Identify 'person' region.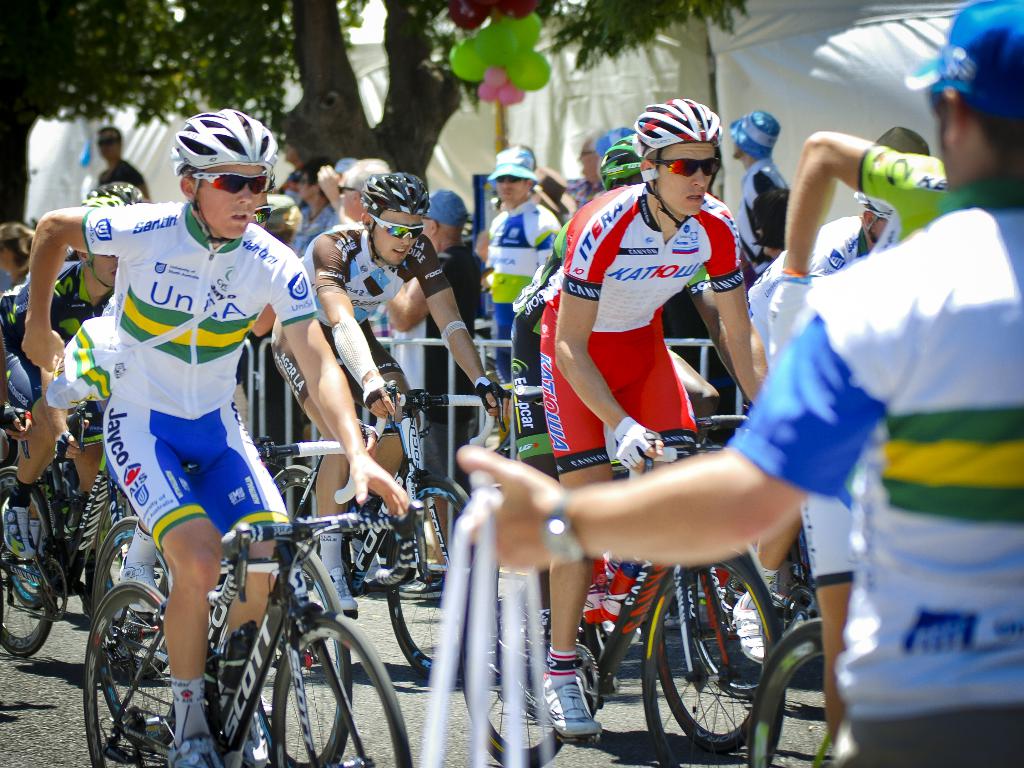
Region: <bbox>94, 124, 154, 202</bbox>.
